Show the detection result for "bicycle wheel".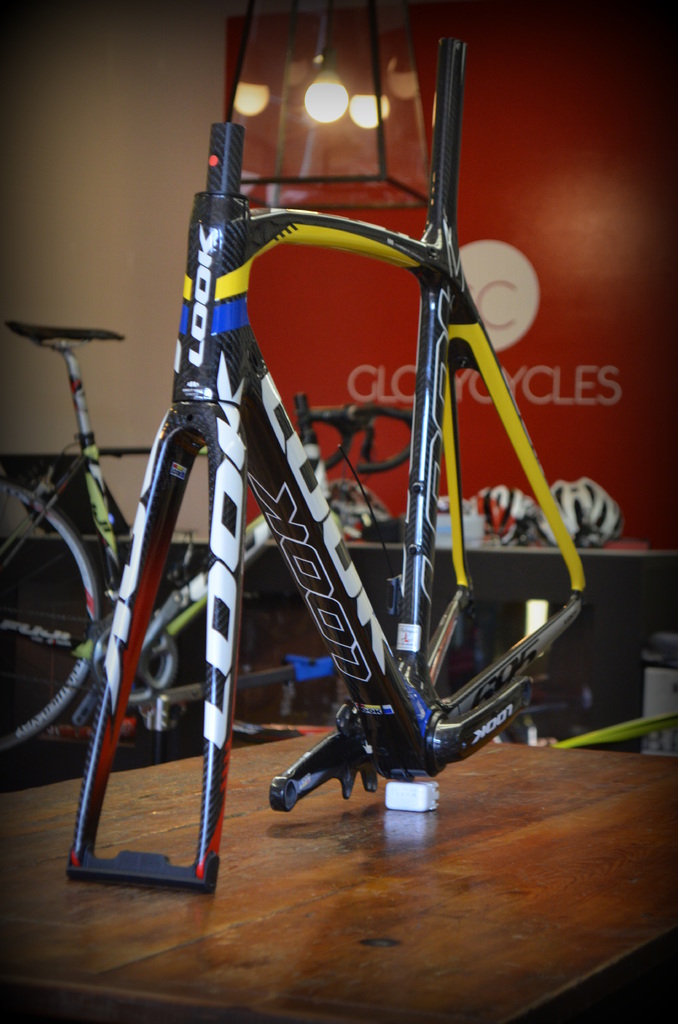
[x1=0, y1=482, x2=102, y2=756].
